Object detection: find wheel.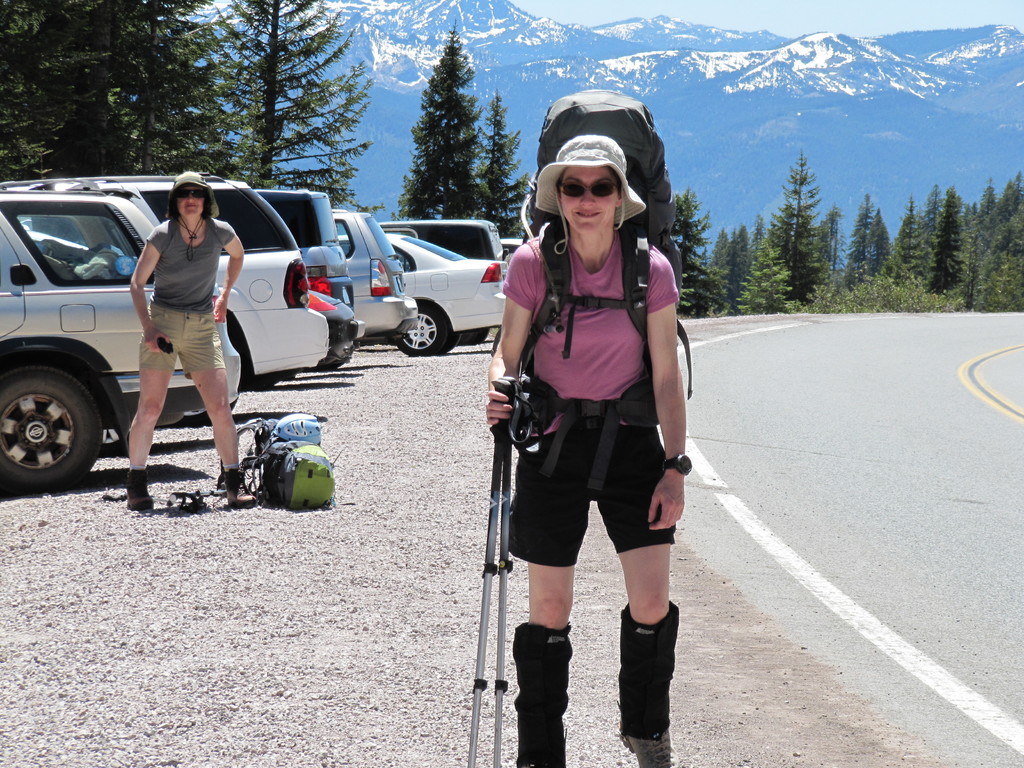
(x1=461, y1=329, x2=489, y2=346).
